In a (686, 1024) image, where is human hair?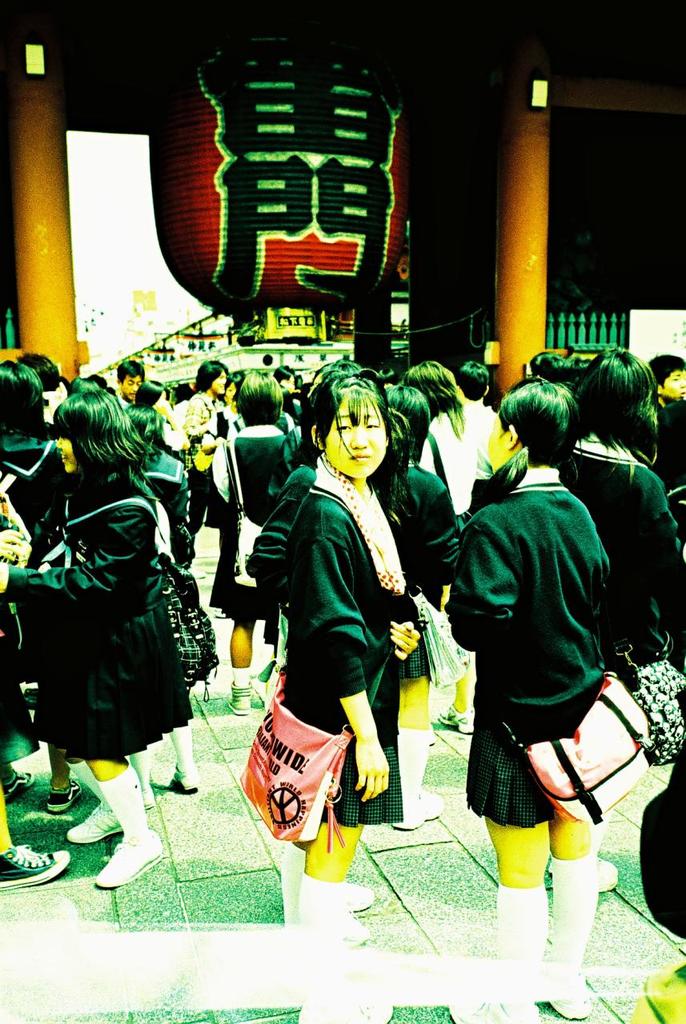
522:352:585:383.
